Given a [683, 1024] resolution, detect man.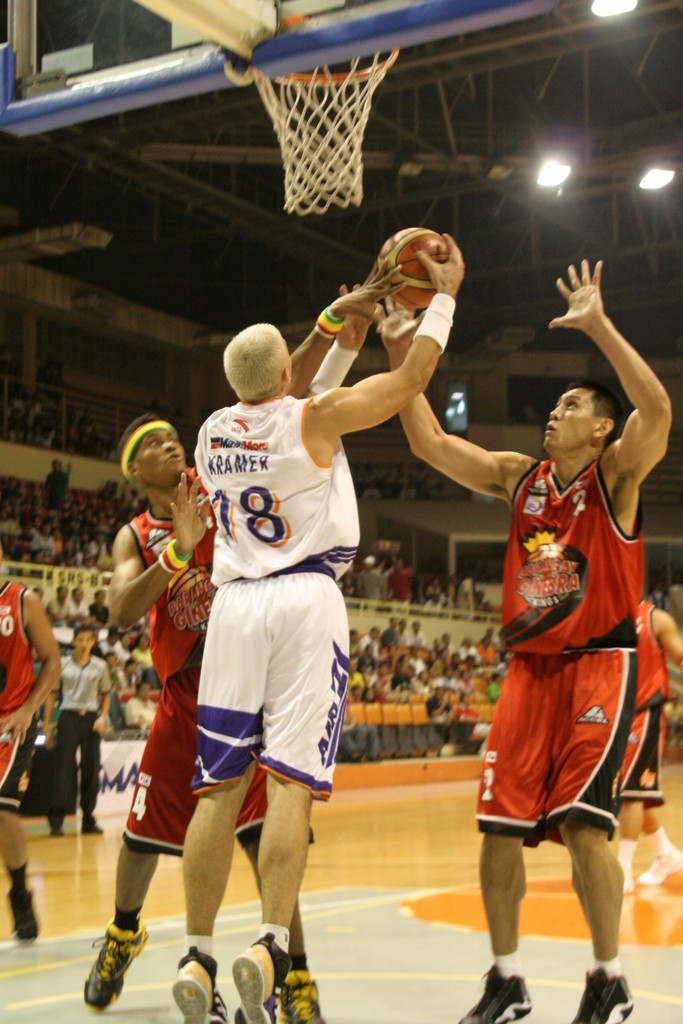
83, 253, 402, 1023.
